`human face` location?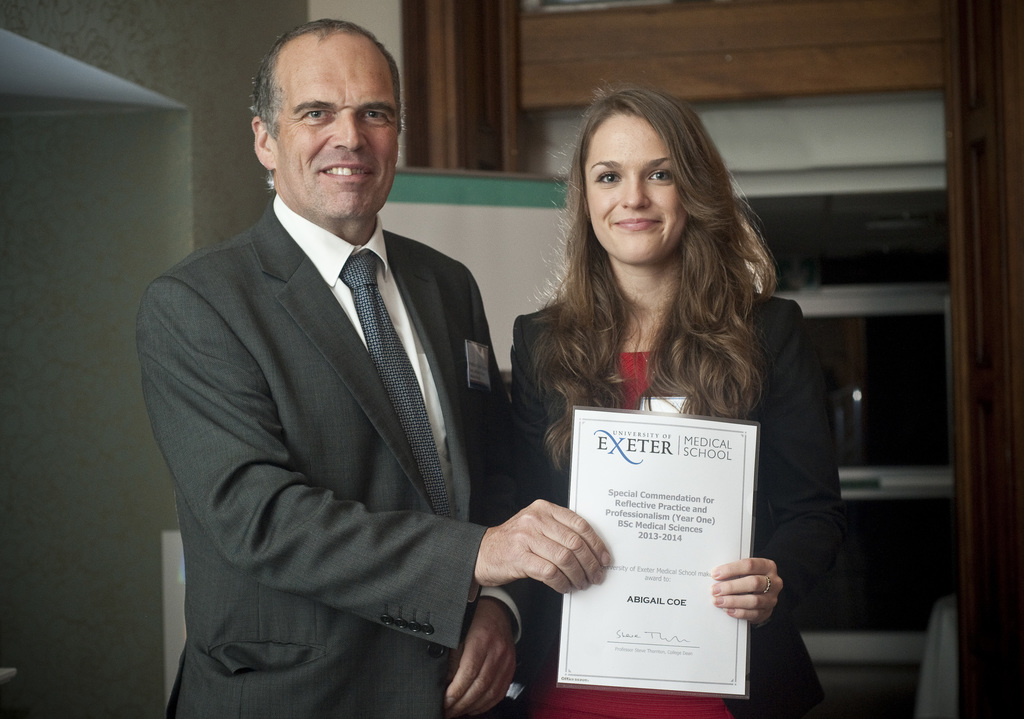
x1=587, y1=115, x2=683, y2=265
